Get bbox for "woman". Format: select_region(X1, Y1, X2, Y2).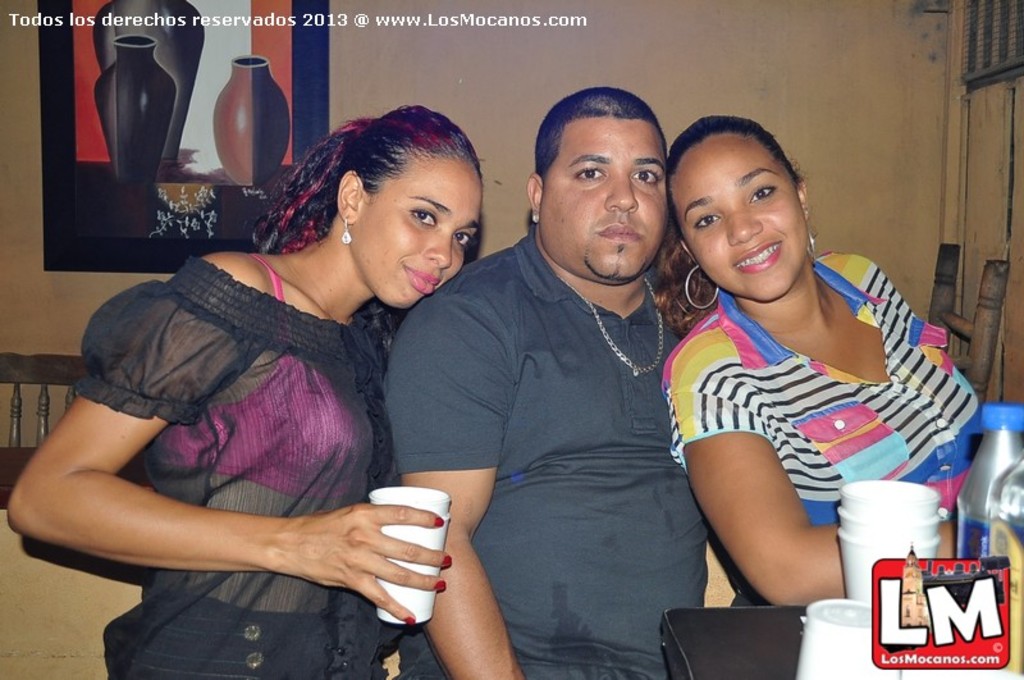
select_region(643, 93, 970, 660).
